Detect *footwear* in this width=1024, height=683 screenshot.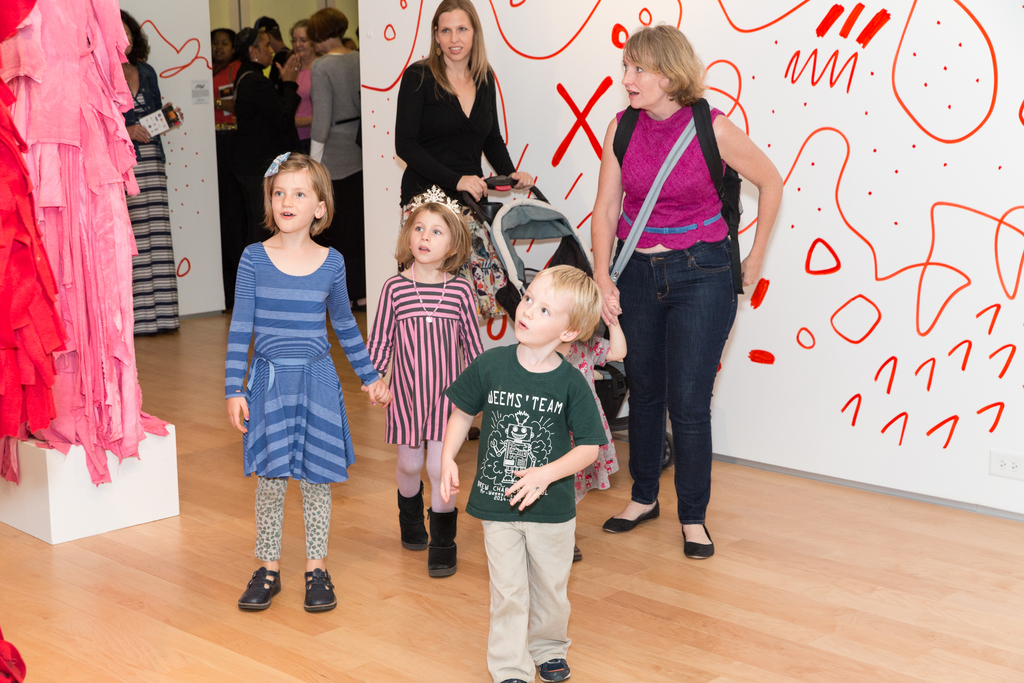
Detection: (503,678,527,682).
